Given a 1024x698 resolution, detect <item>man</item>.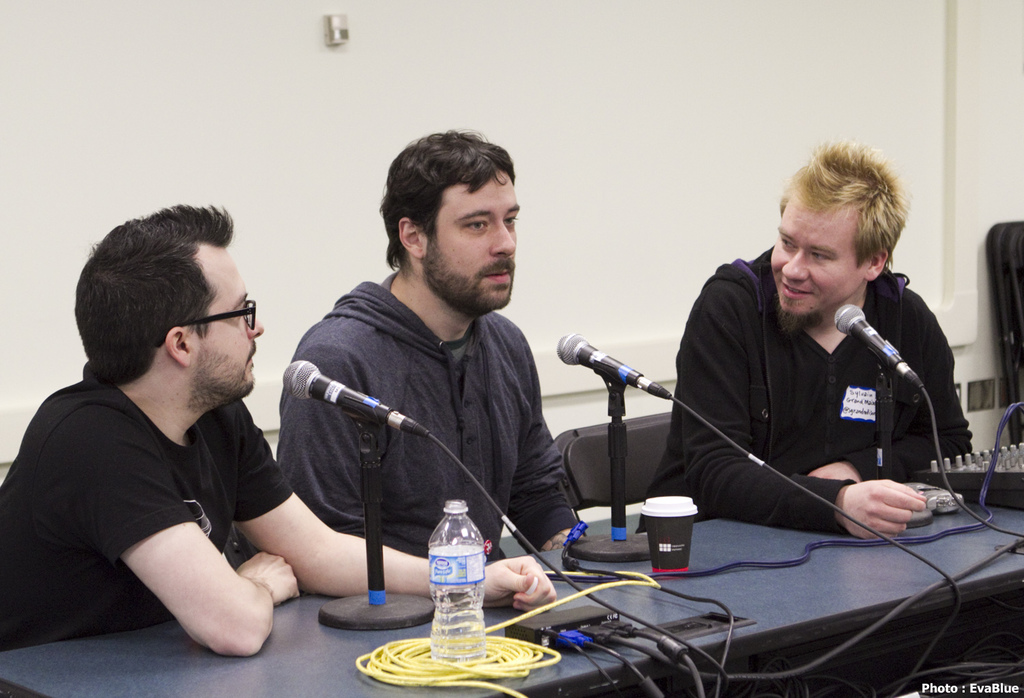
[left=0, top=199, right=560, bottom=658].
